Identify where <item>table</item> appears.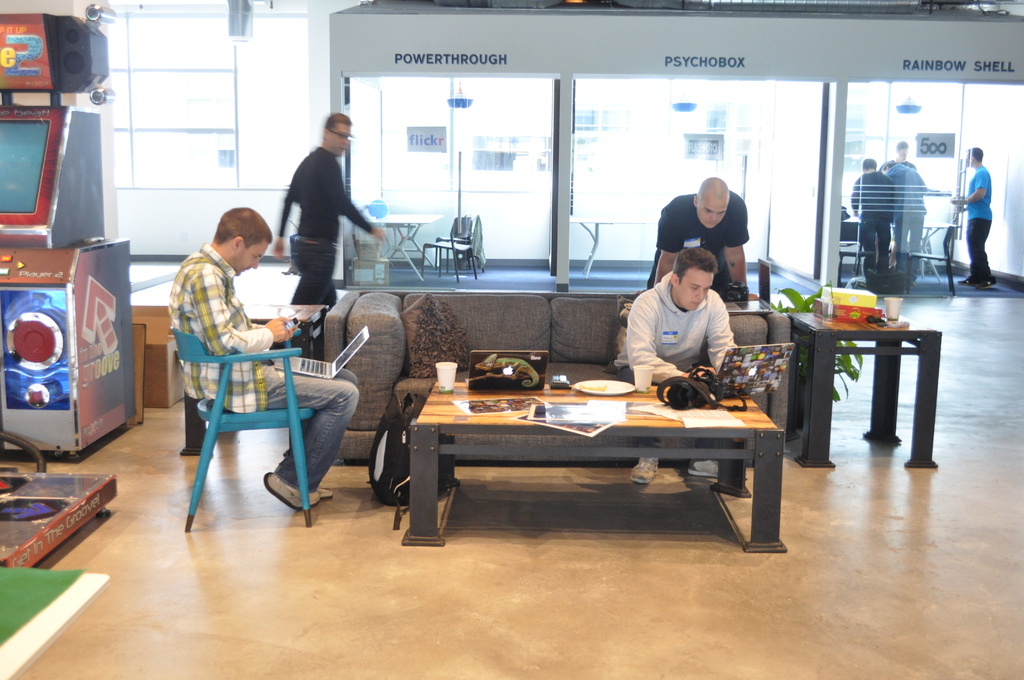
Appears at (399,367,790,547).
